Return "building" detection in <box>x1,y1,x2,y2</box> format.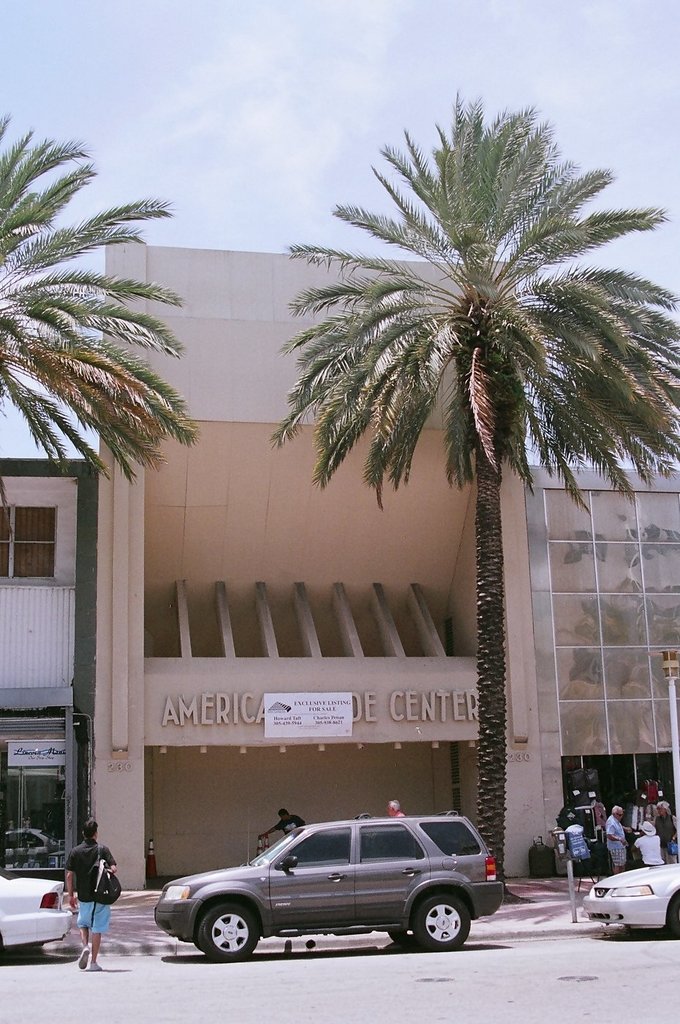
<box>523,465,679,812</box>.
